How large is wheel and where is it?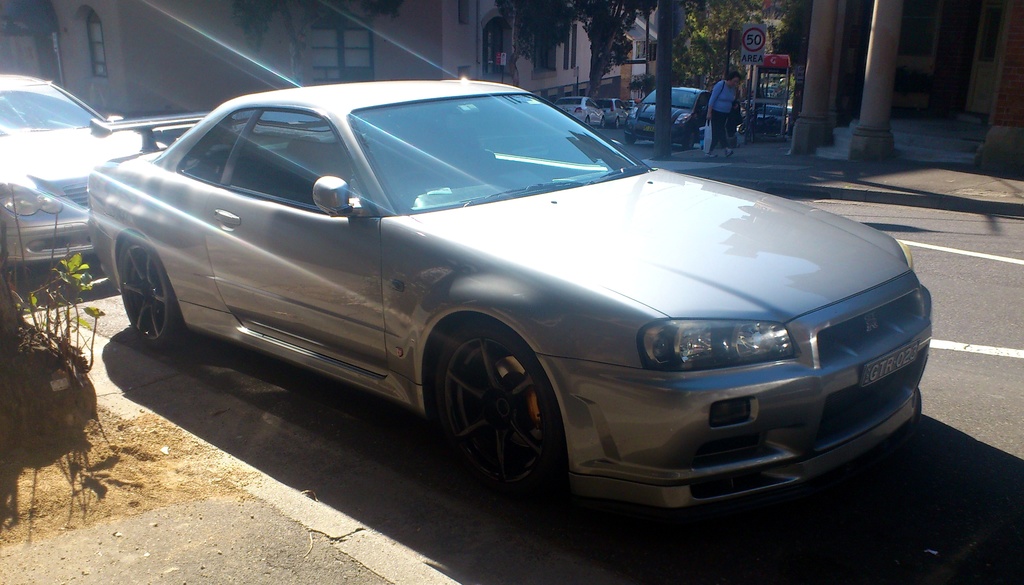
Bounding box: {"x1": 582, "y1": 116, "x2": 588, "y2": 124}.
